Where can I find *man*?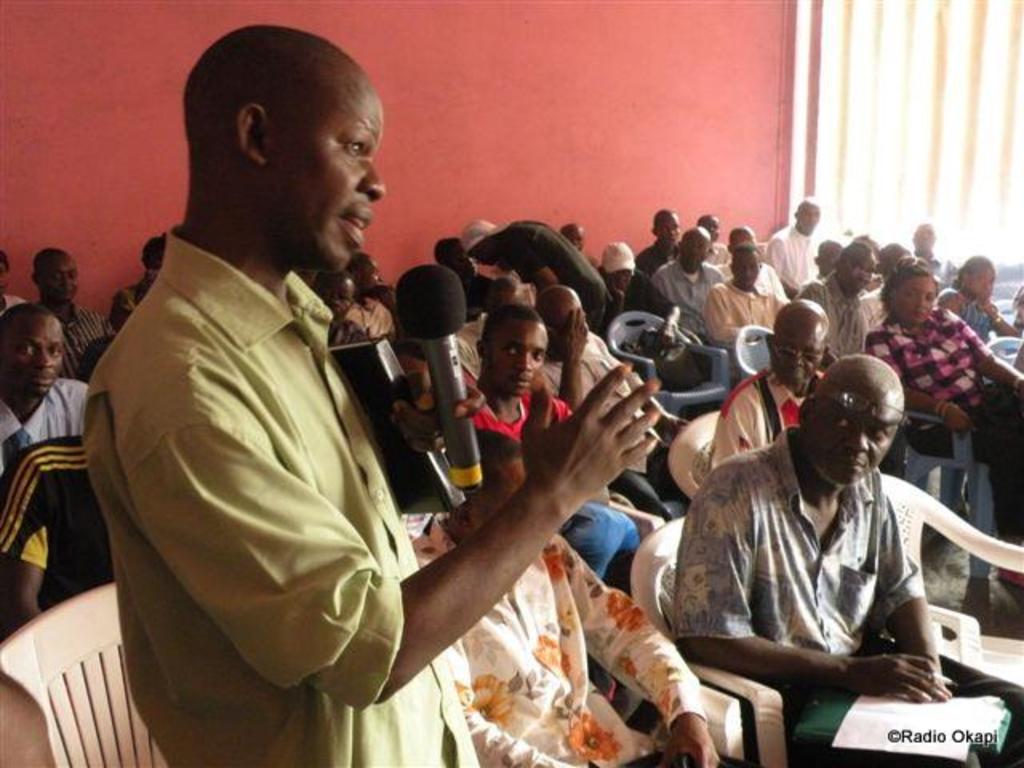
You can find it at left=312, top=272, right=368, bottom=347.
